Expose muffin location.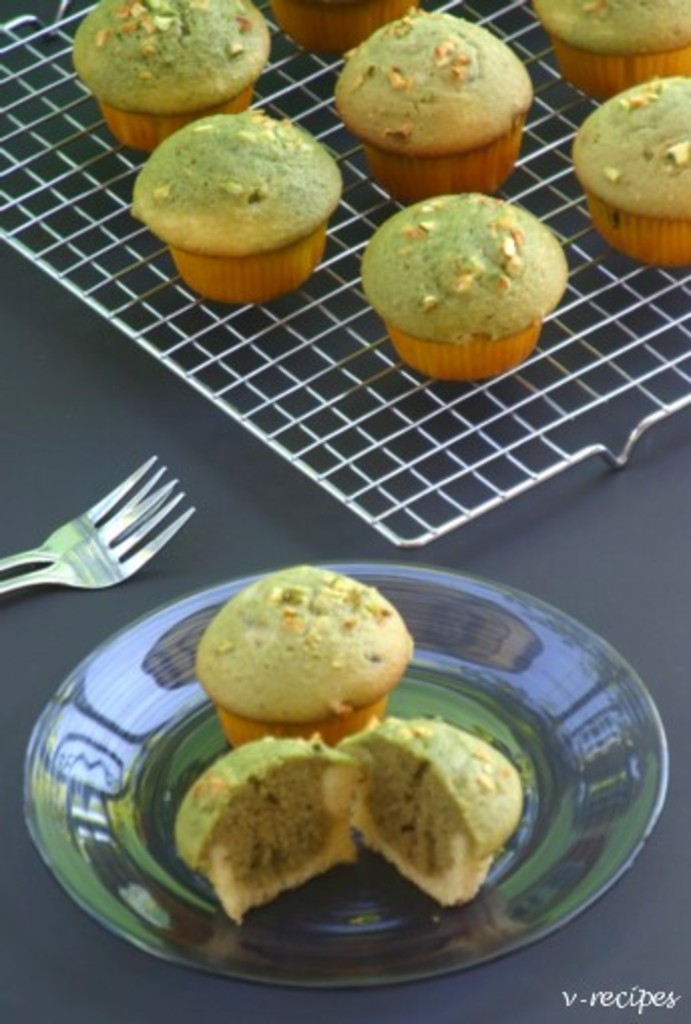
Exposed at x1=195, y1=562, x2=418, y2=751.
